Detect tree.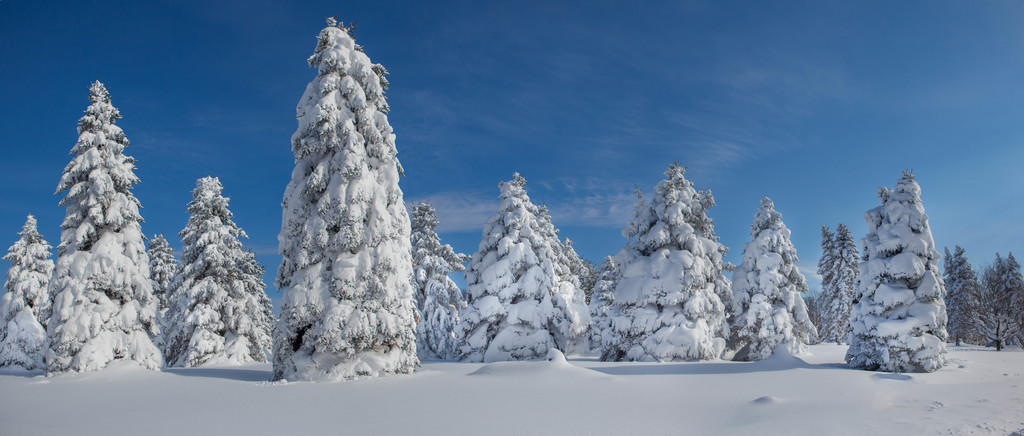
Detected at box=[737, 194, 820, 365].
